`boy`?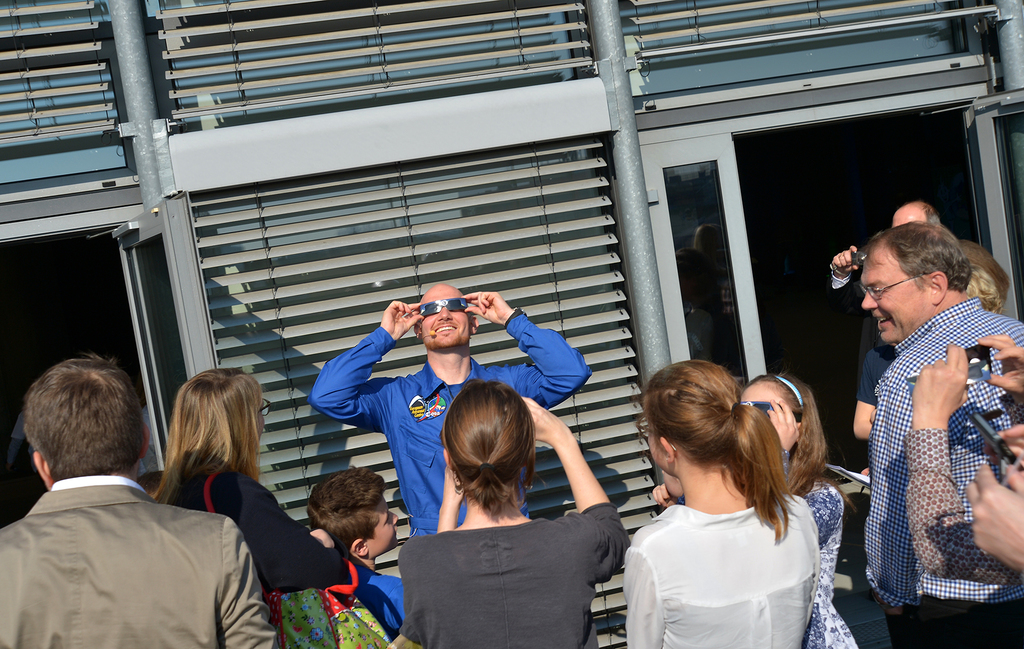
(300,464,415,648)
